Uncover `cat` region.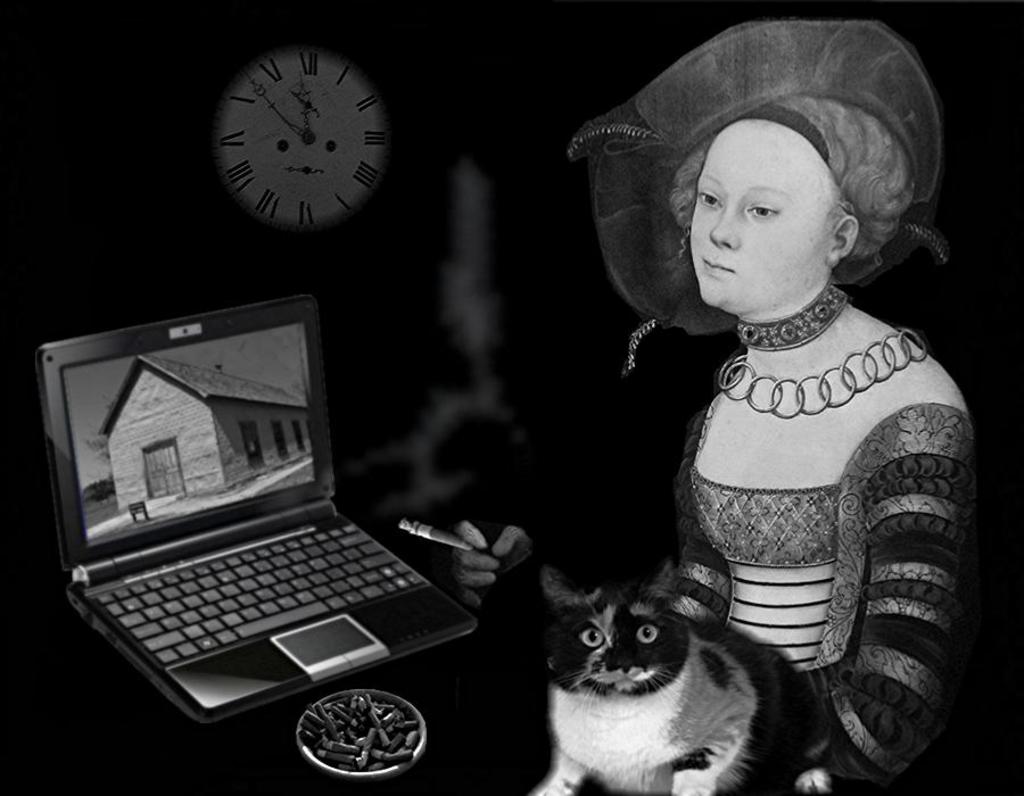
Uncovered: region(535, 562, 791, 795).
